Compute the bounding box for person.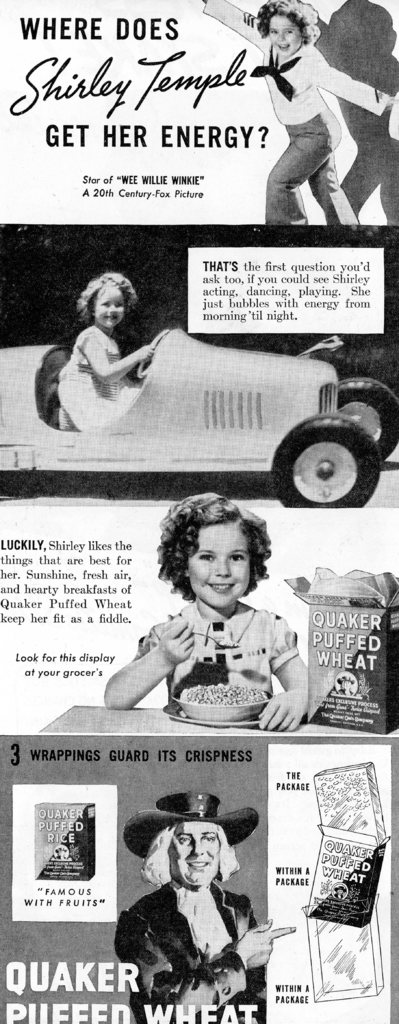
pyautogui.locateOnScreen(96, 488, 326, 727).
